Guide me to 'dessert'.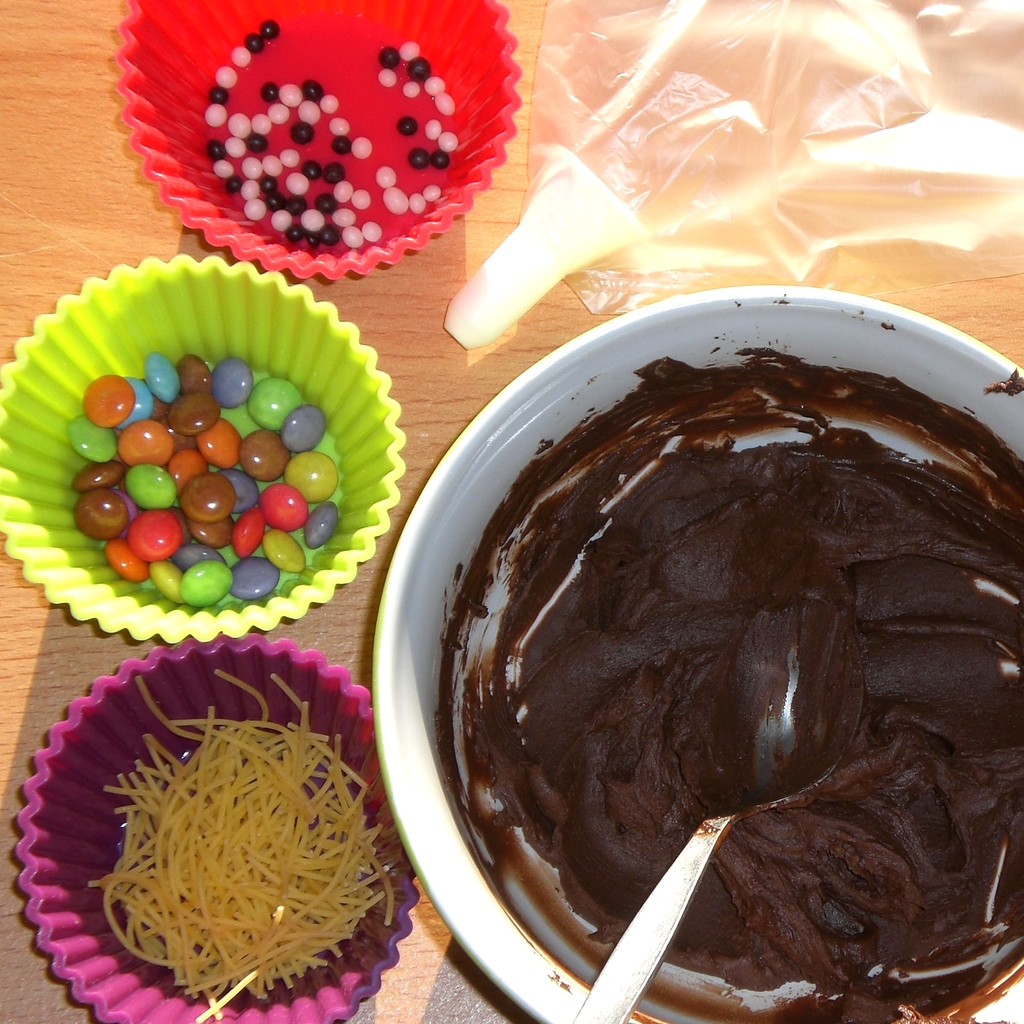
Guidance: bbox=(54, 347, 329, 607).
